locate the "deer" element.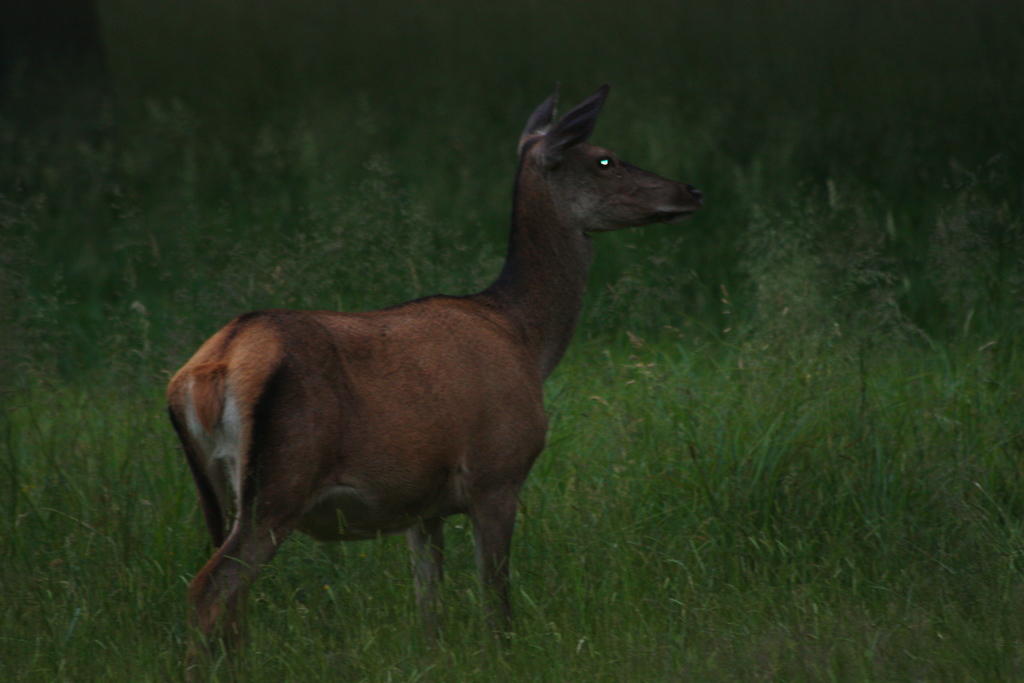
Element bbox: <region>163, 80, 708, 682</region>.
